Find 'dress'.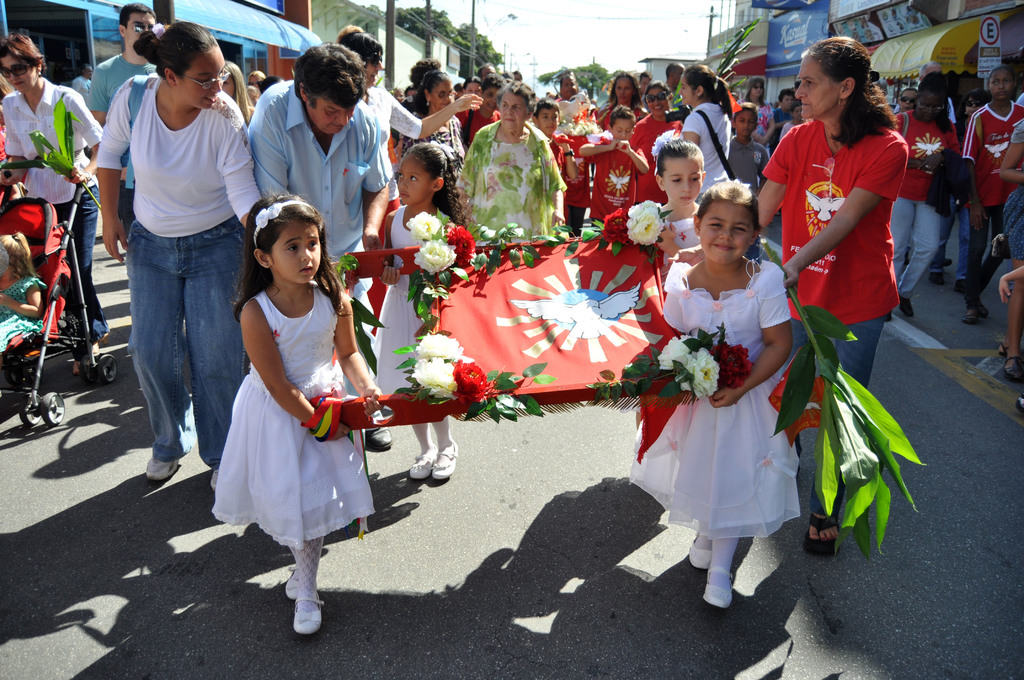
crop(208, 277, 382, 542).
